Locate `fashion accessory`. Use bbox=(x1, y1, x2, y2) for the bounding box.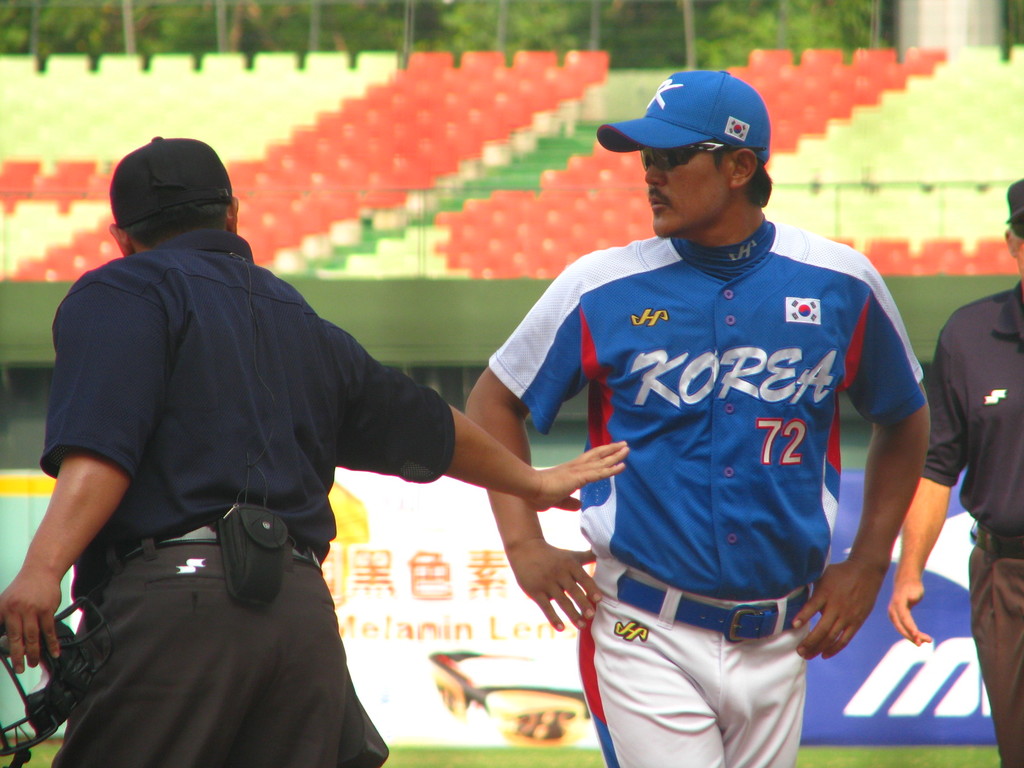
bbox=(97, 518, 322, 592).
